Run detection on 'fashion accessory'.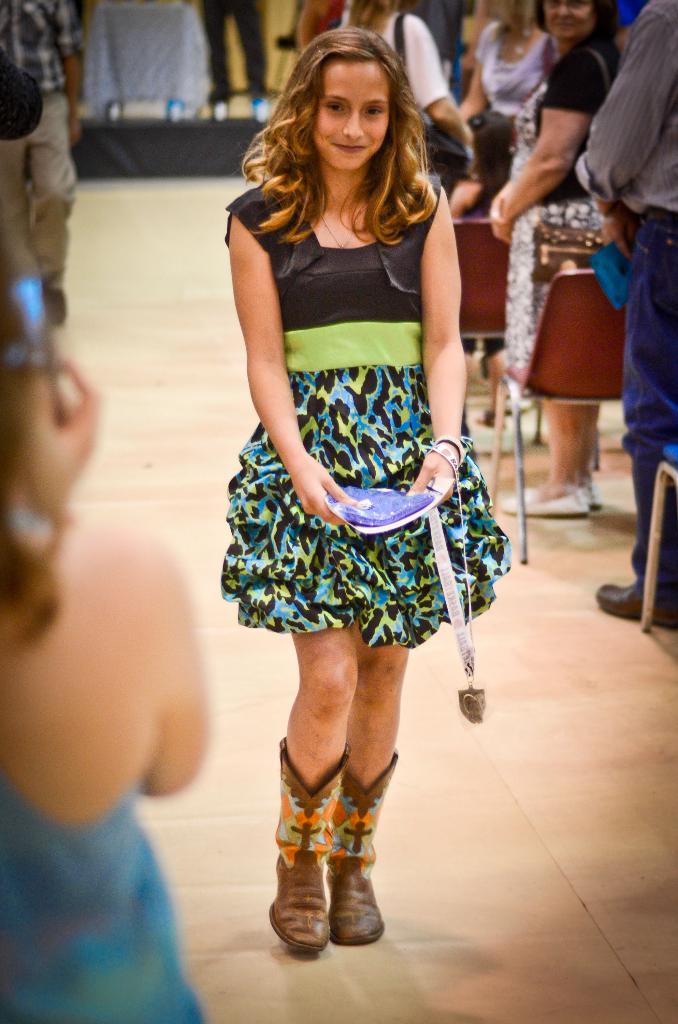
Result: (x1=331, y1=750, x2=398, y2=949).
